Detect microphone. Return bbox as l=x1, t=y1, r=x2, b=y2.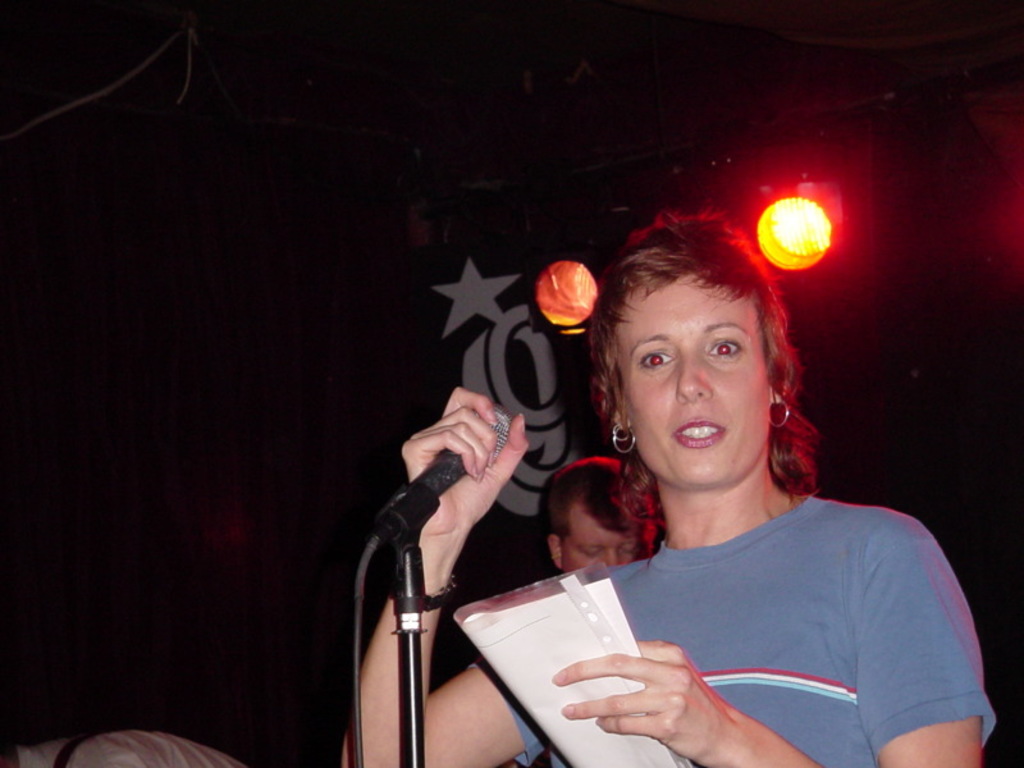
l=370, t=408, r=557, b=655.
